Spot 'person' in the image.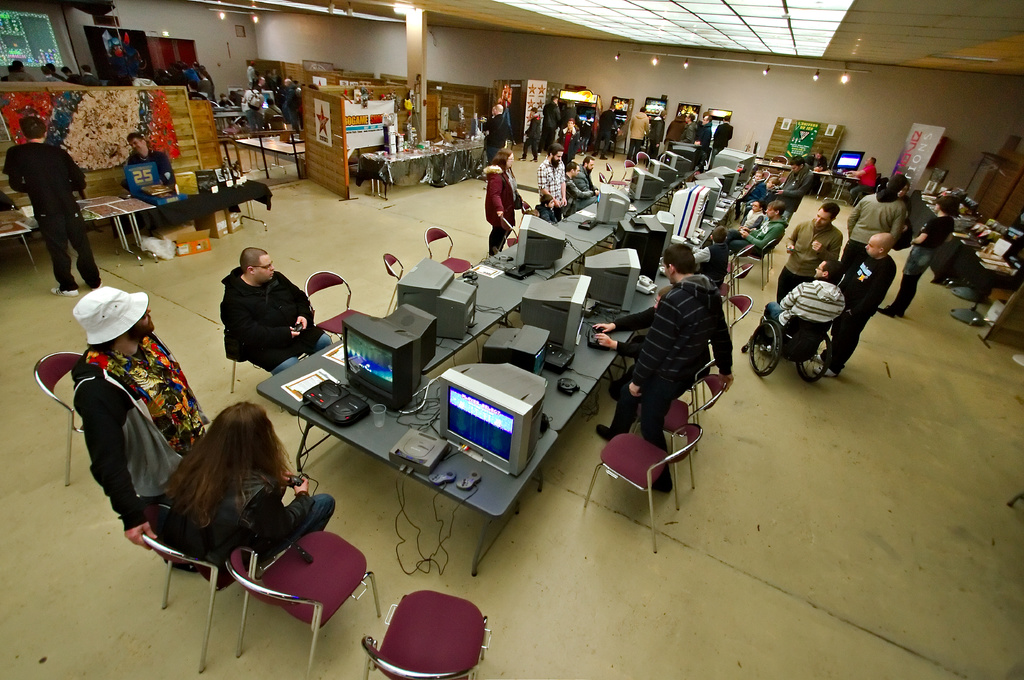
'person' found at [x1=737, y1=202, x2=781, y2=251].
